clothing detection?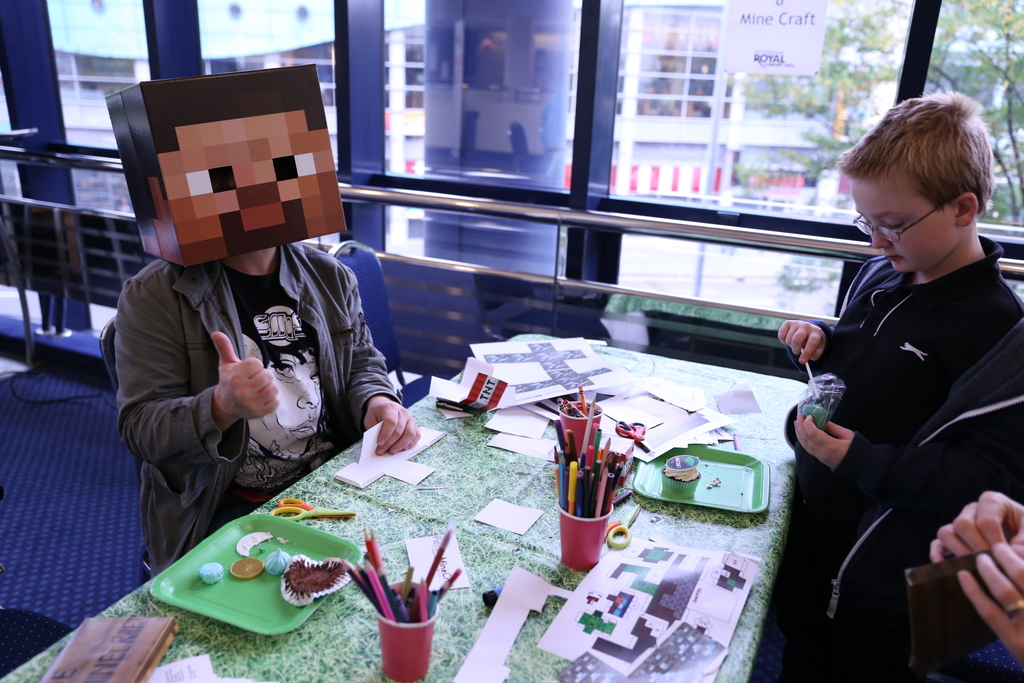
rect(113, 241, 402, 576)
